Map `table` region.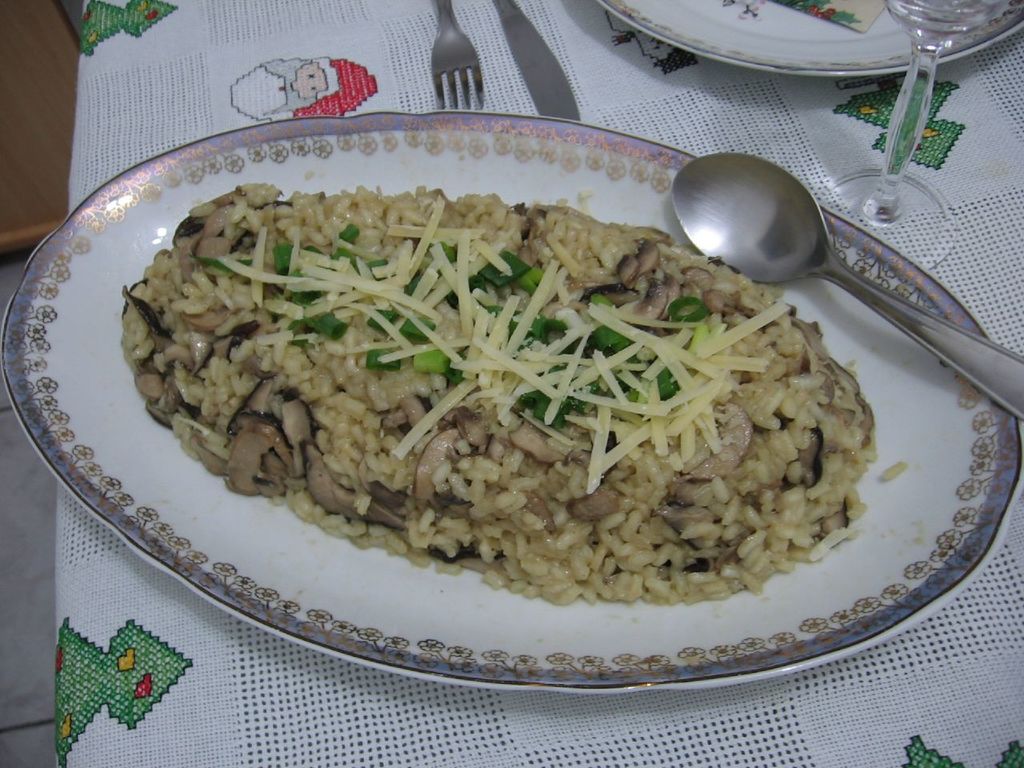
Mapped to [68,0,1023,767].
